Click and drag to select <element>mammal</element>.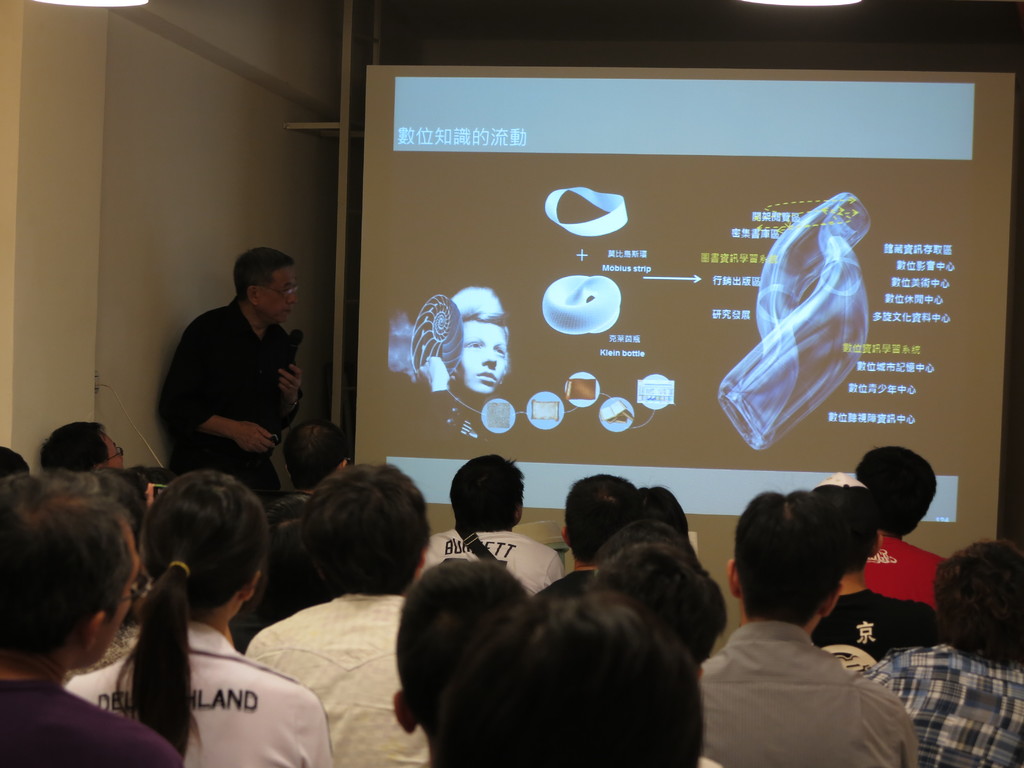
Selection: <region>426, 451, 559, 595</region>.
